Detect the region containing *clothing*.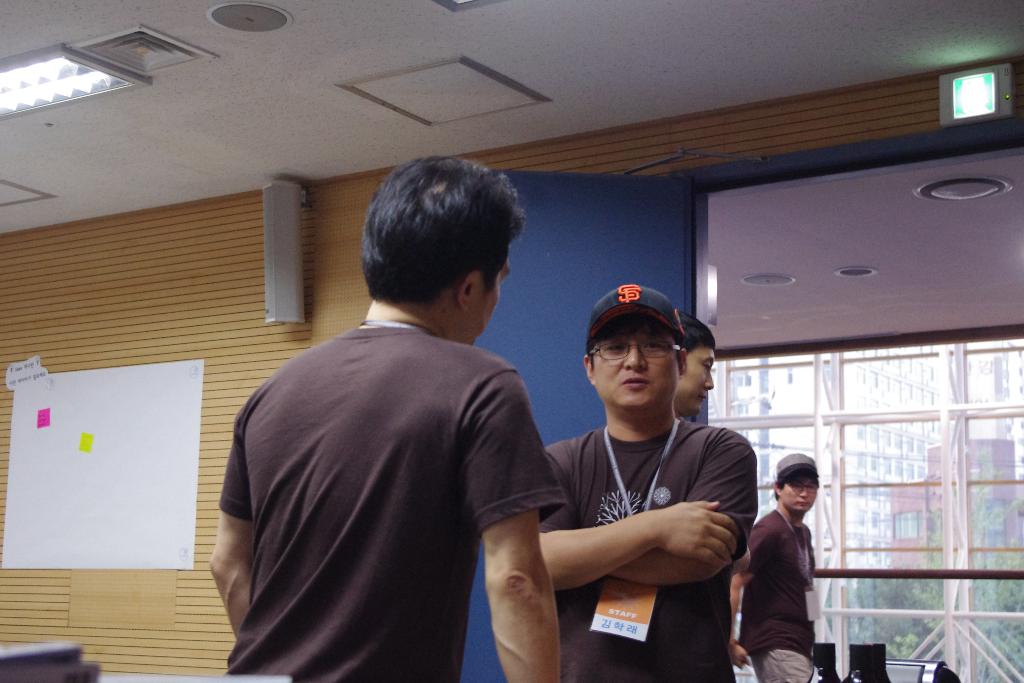
Rect(221, 253, 568, 675).
